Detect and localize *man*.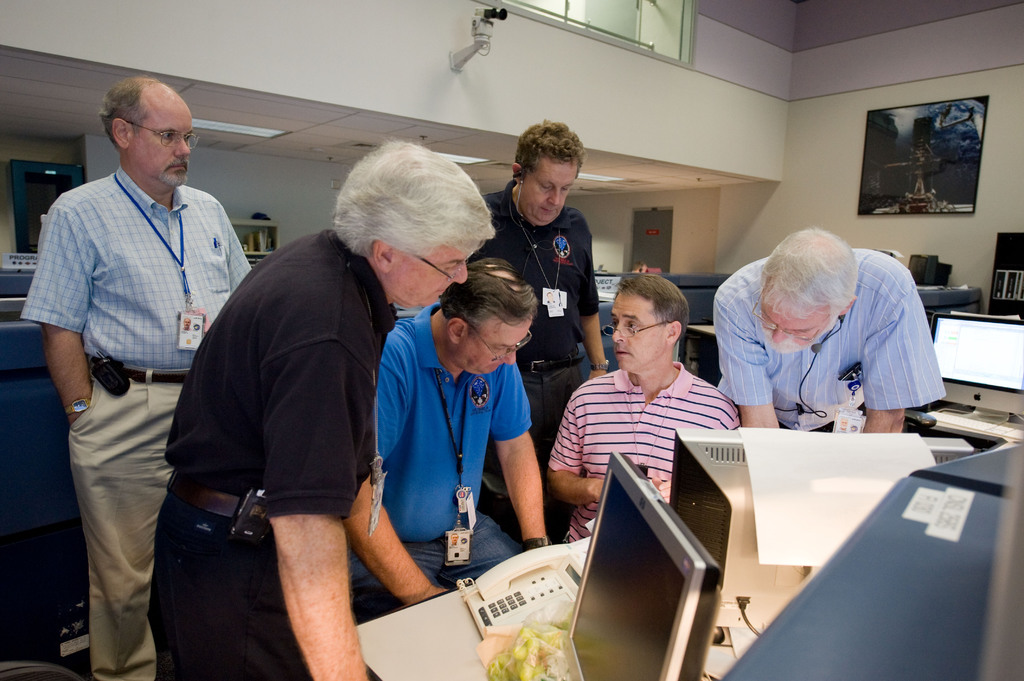
Localized at pyautogui.locateOnScreen(540, 275, 757, 536).
